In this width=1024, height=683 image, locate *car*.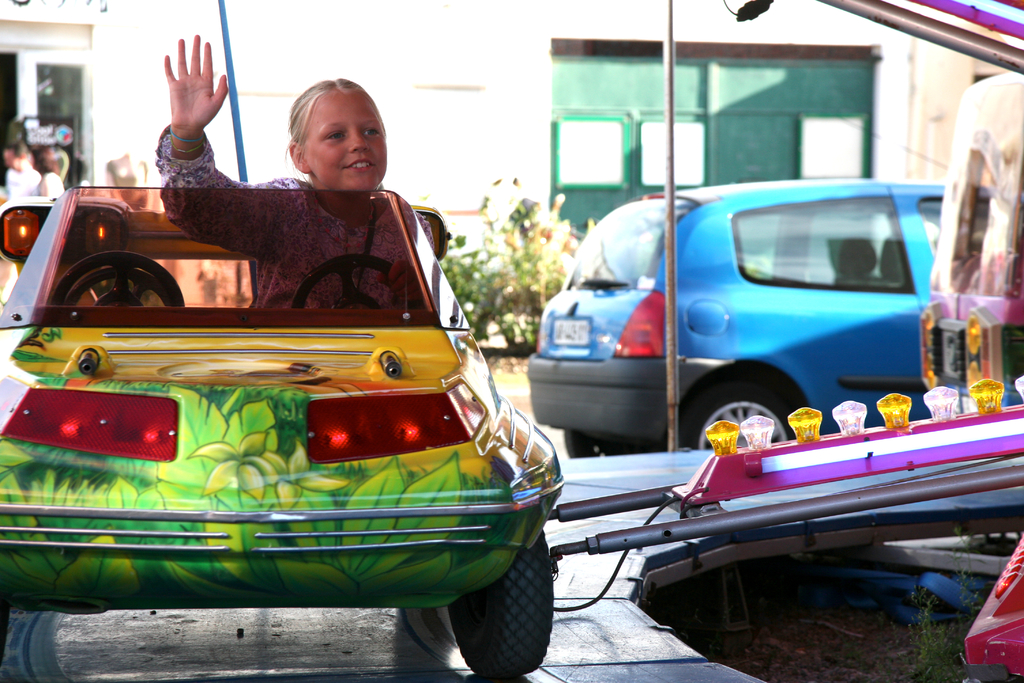
Bounding box: 0 179 566 676.
